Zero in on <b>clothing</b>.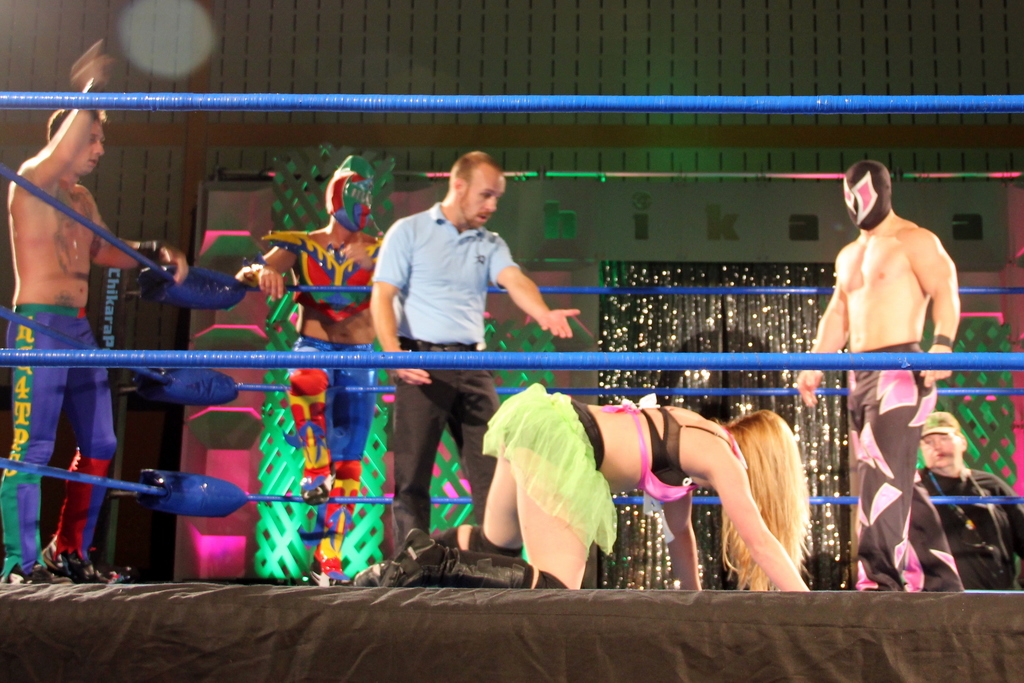
Zeroed in: box=[917, 459, 1023, 594].
